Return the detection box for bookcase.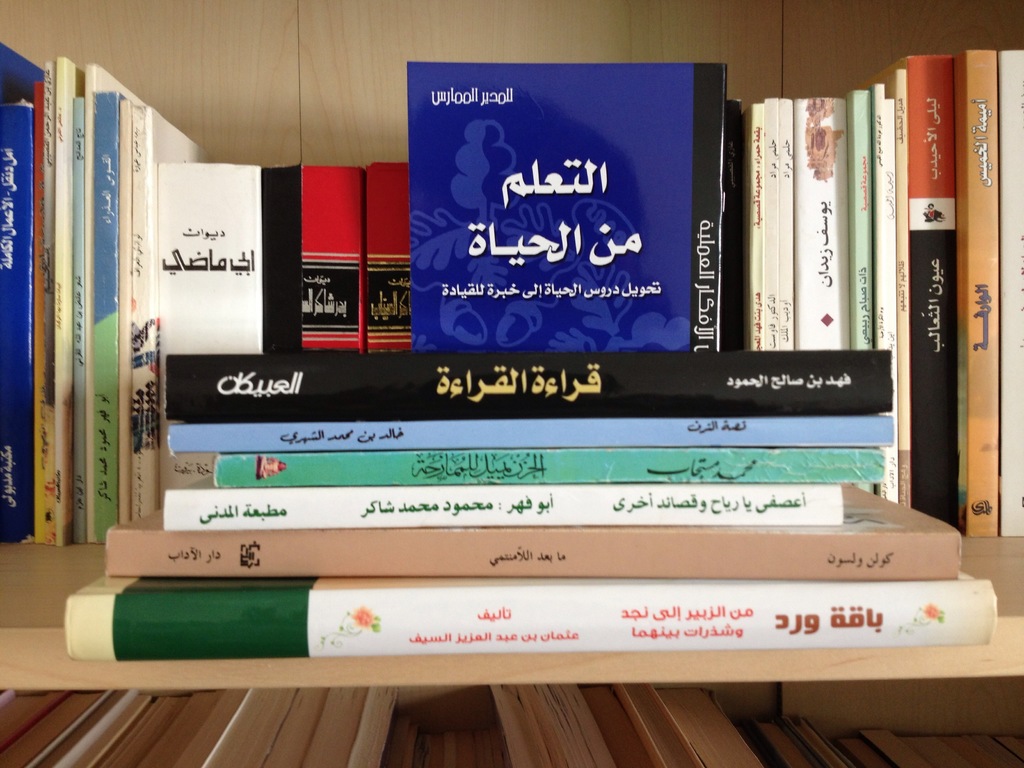
<box>0,0,1023,731</box>.
